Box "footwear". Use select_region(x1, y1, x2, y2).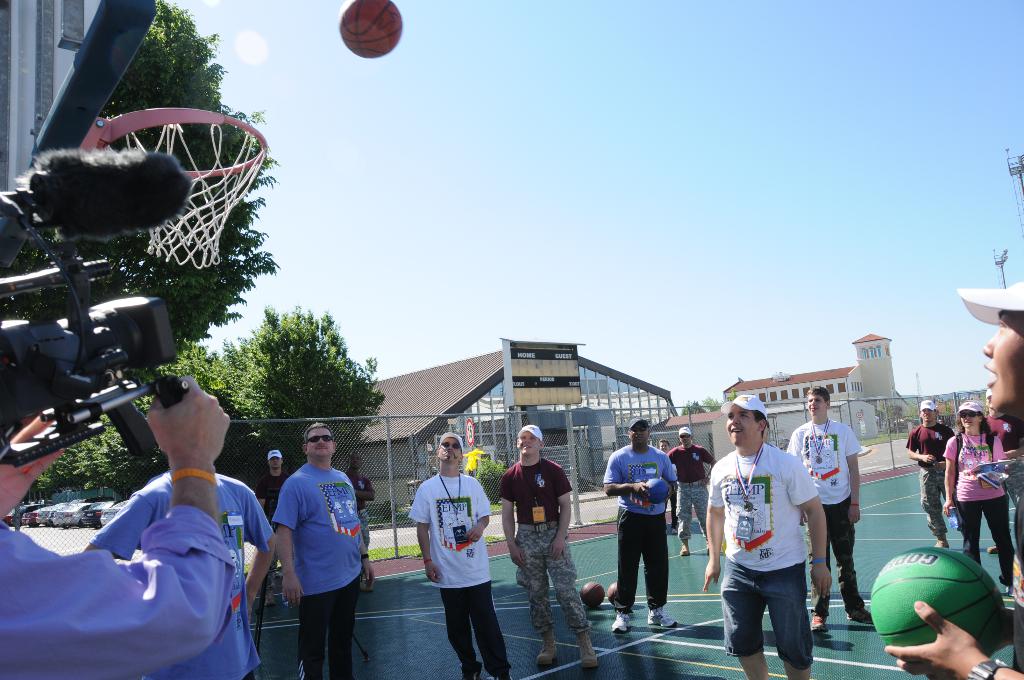
select_region(934, 536, 950, 547).
